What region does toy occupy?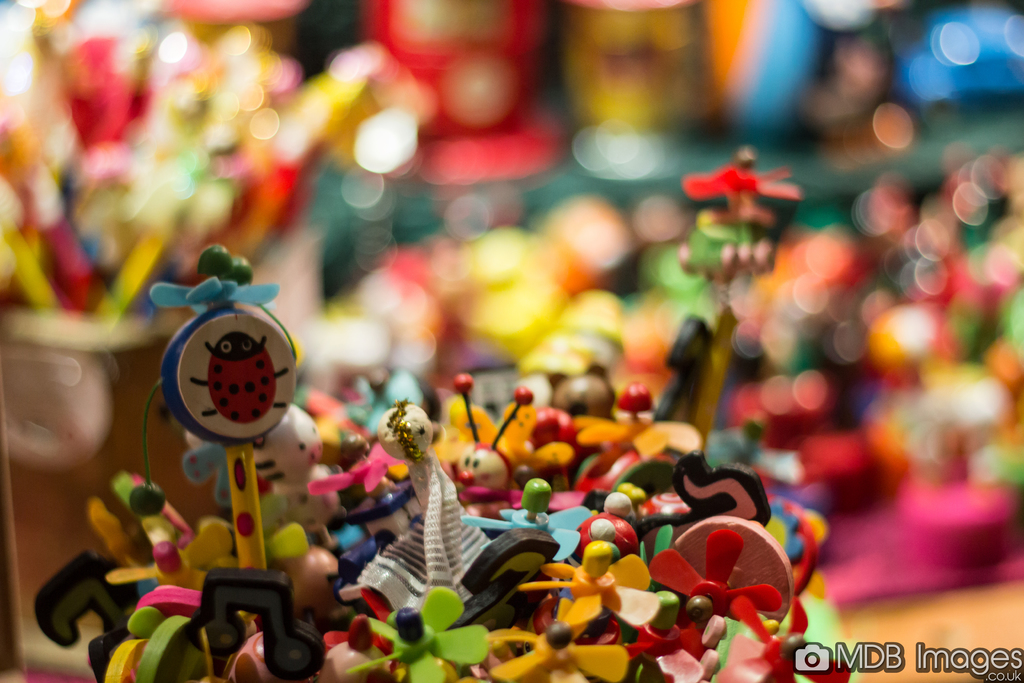
select_region(556, 0, 707, 129).
